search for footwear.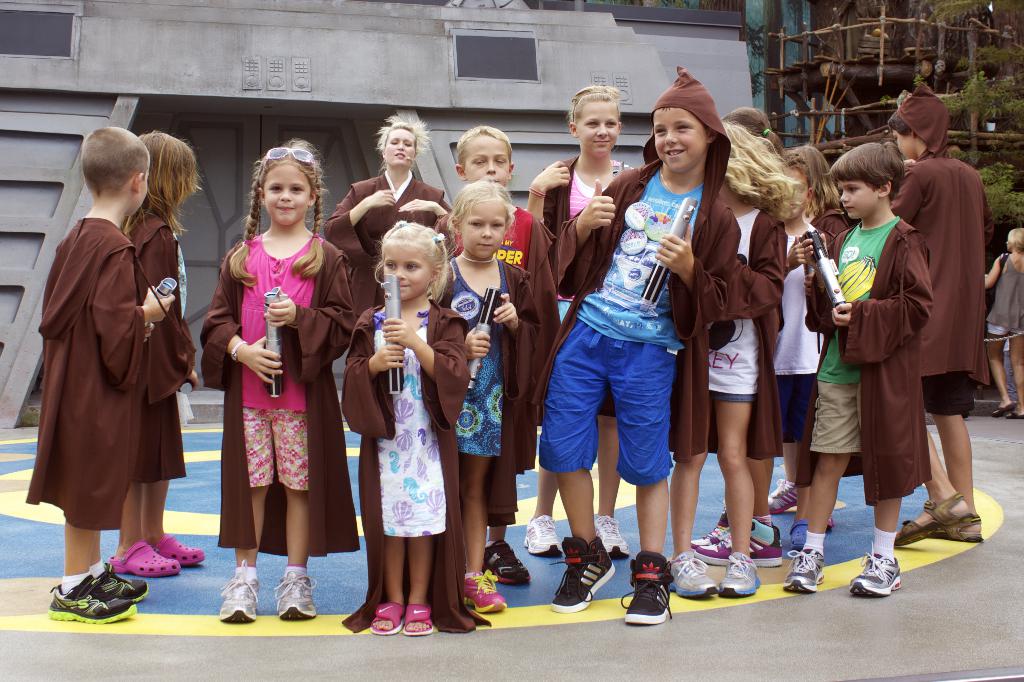
Found at select_region(84, 561, 147, 606).
